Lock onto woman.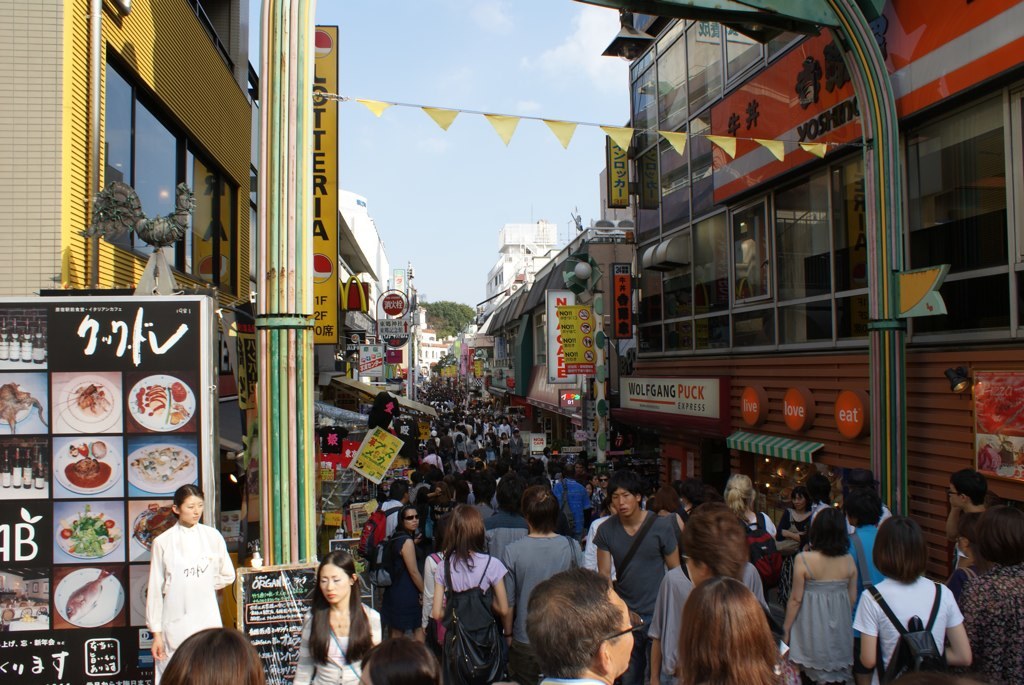
Locked: left=586, top=482, right=593, bottom=496.
